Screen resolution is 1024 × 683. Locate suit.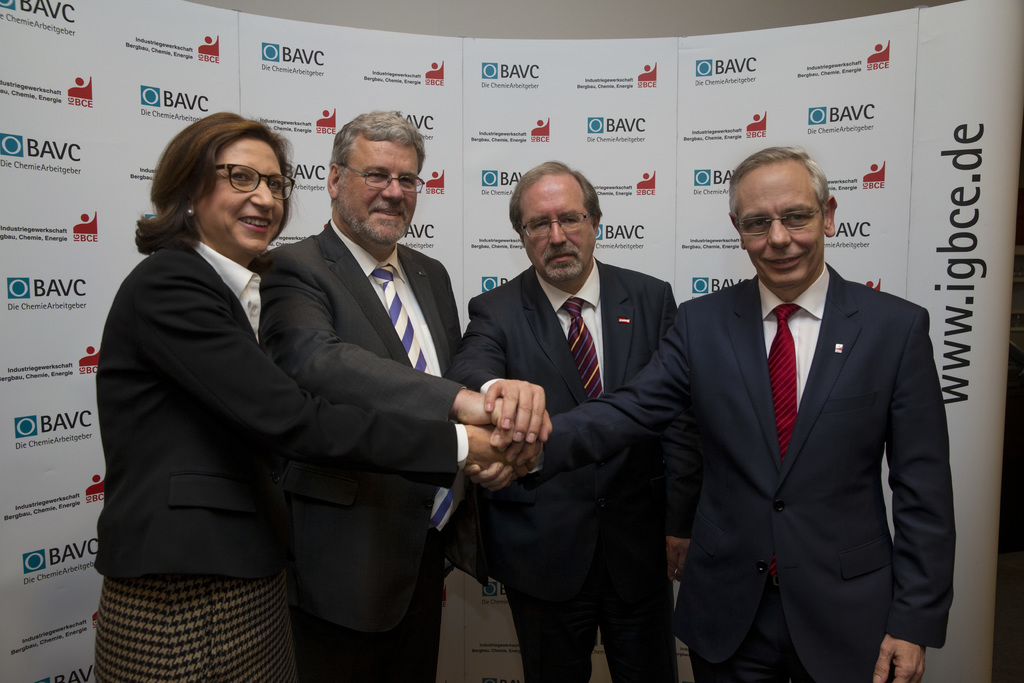
box=[446, 262, 700, 682].
